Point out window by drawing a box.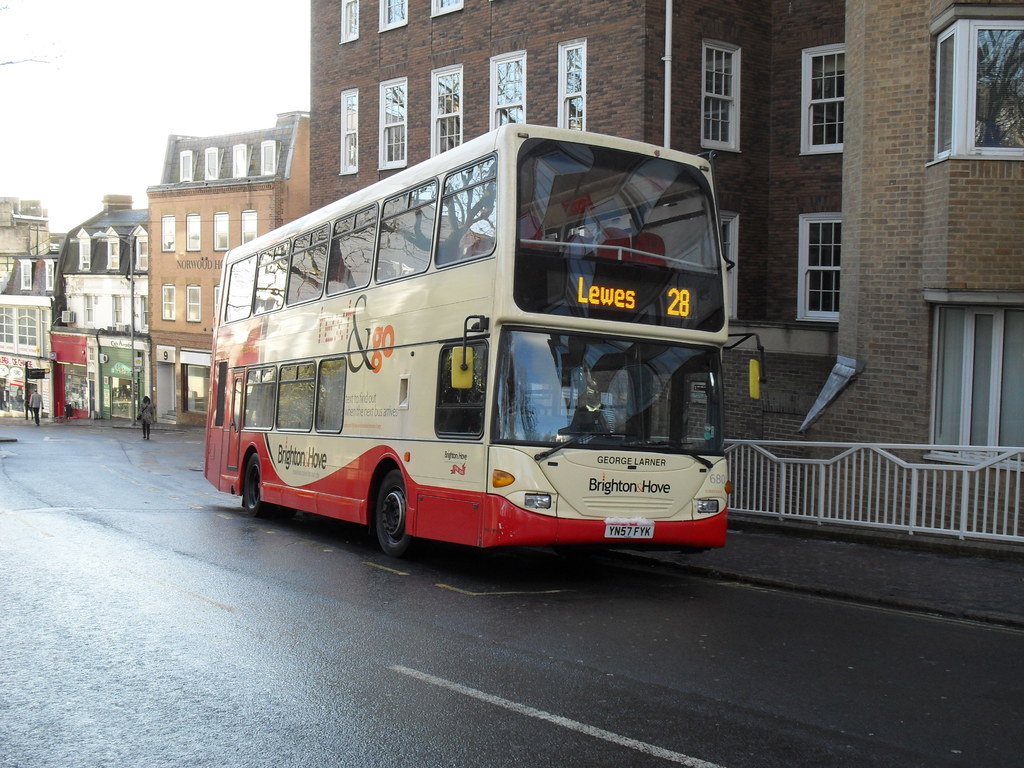
locate(112, 289, 144, 323).
